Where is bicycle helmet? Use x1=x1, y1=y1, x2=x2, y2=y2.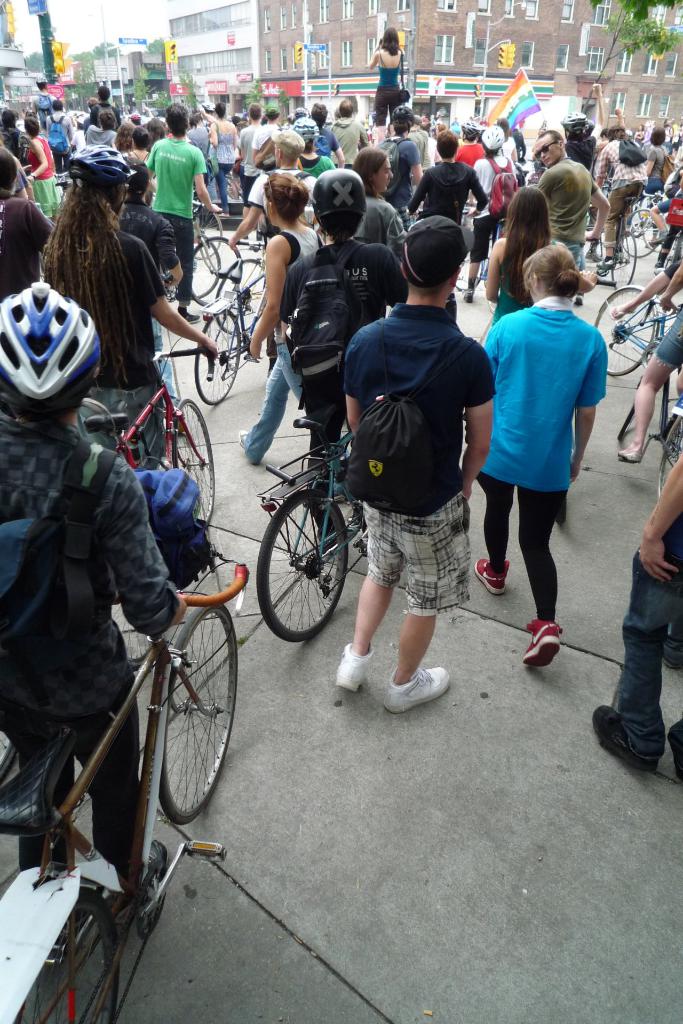
x1=71, y1=143, x2=134, y2=181.
